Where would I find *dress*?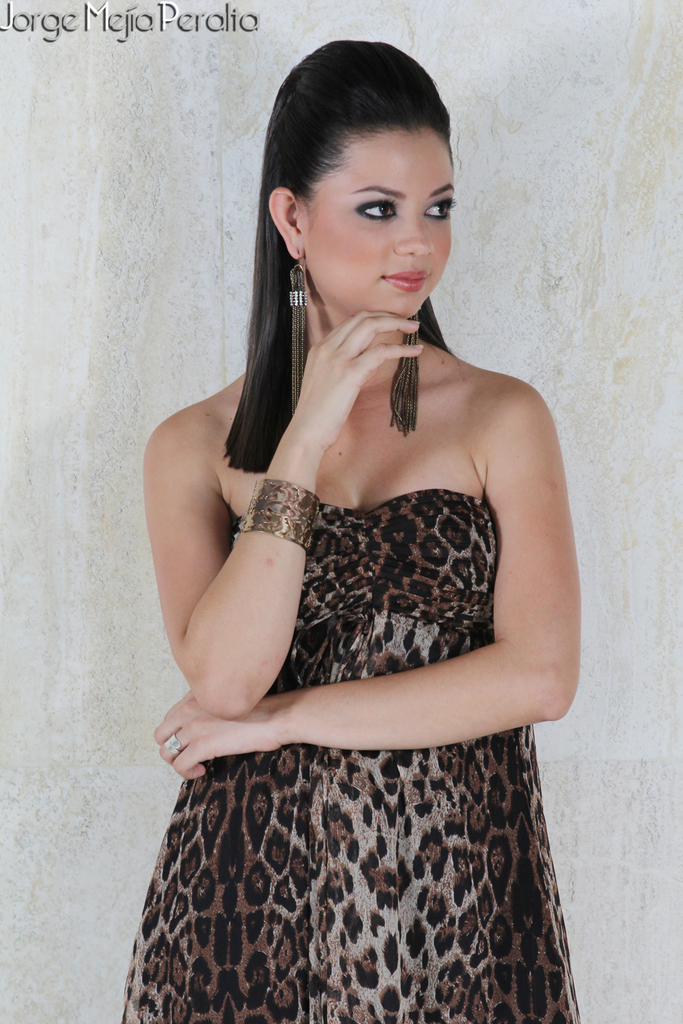
At bbox=(118, 326, 583, 988).
